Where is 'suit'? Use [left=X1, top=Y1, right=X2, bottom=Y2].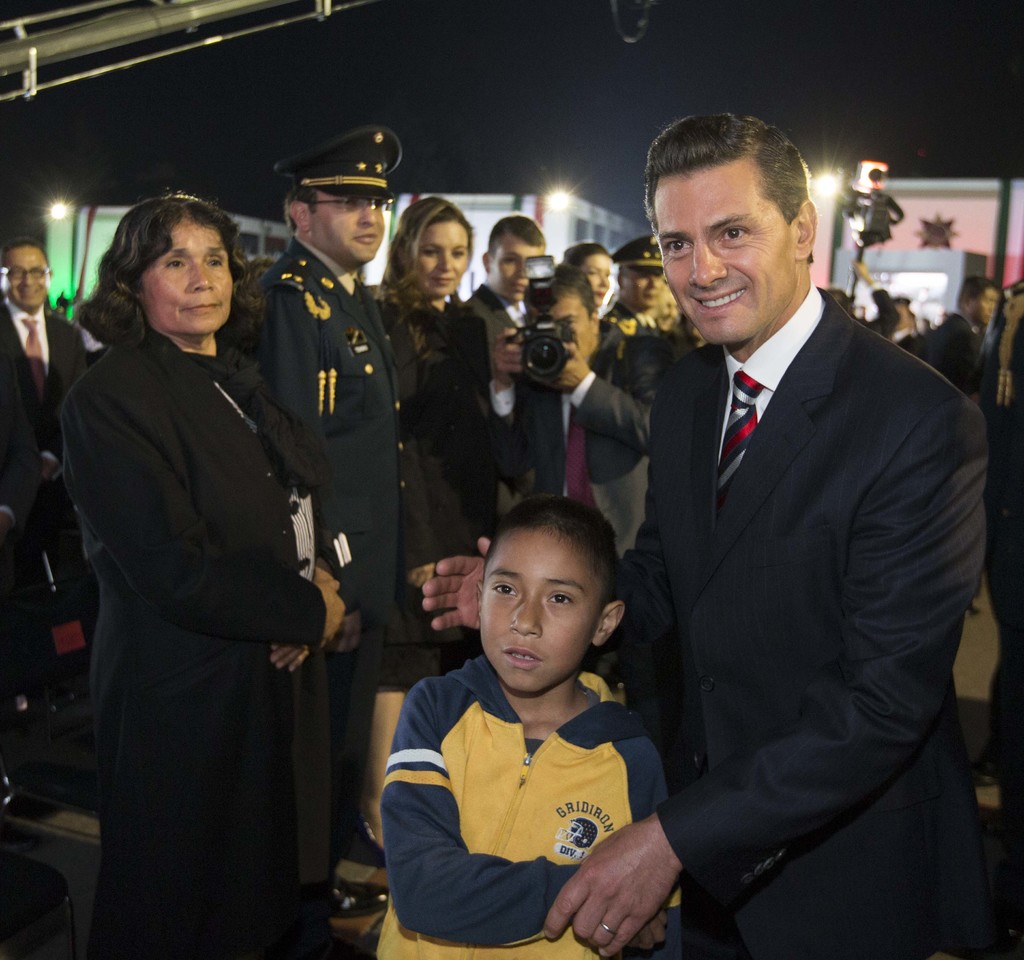
[left=482, top=318, right=679, bottom=560].
